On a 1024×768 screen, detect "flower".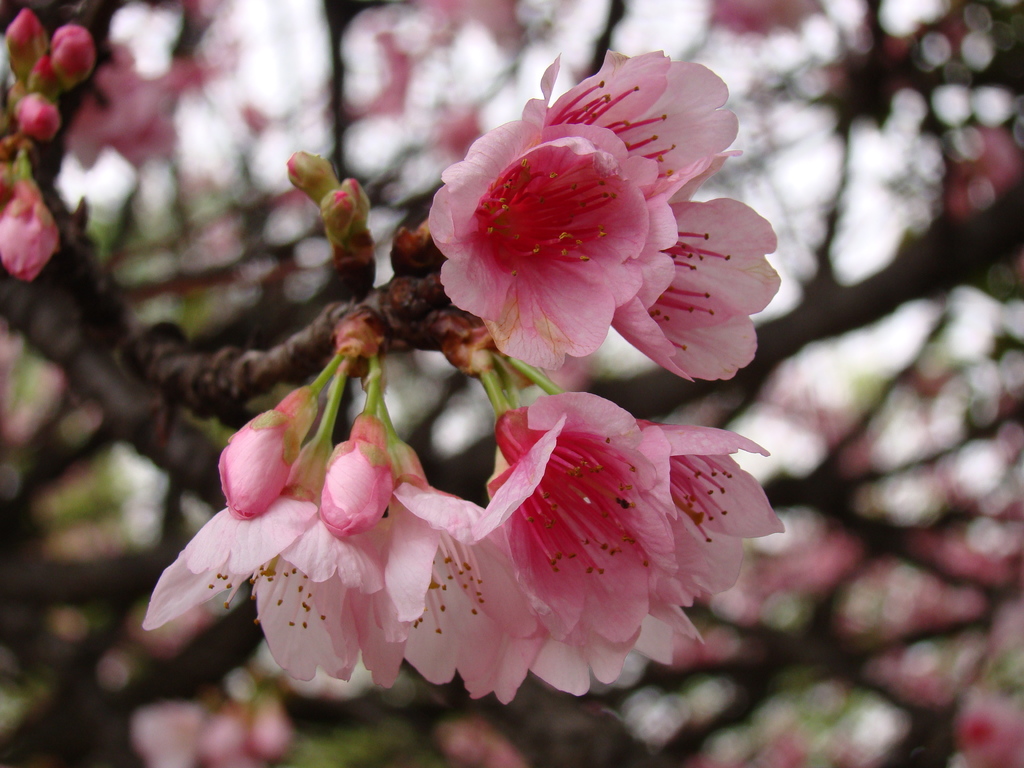
rect(141, 388, 390, 688).
